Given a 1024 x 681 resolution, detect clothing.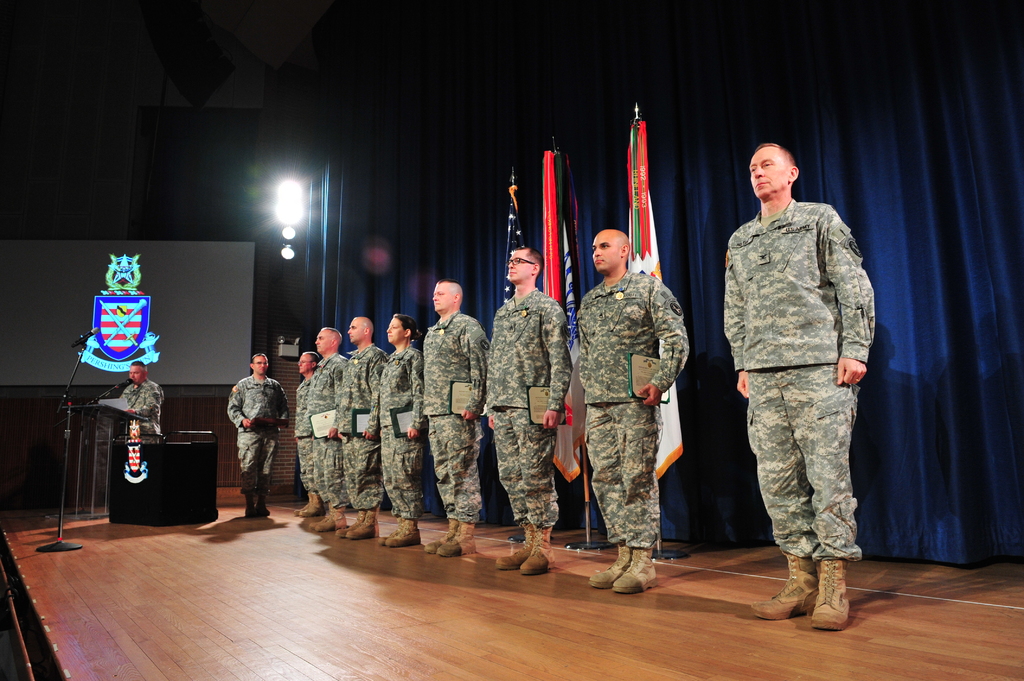
{"x1": 485, "y1": 290, "x2": 576, "y2": 526}.
